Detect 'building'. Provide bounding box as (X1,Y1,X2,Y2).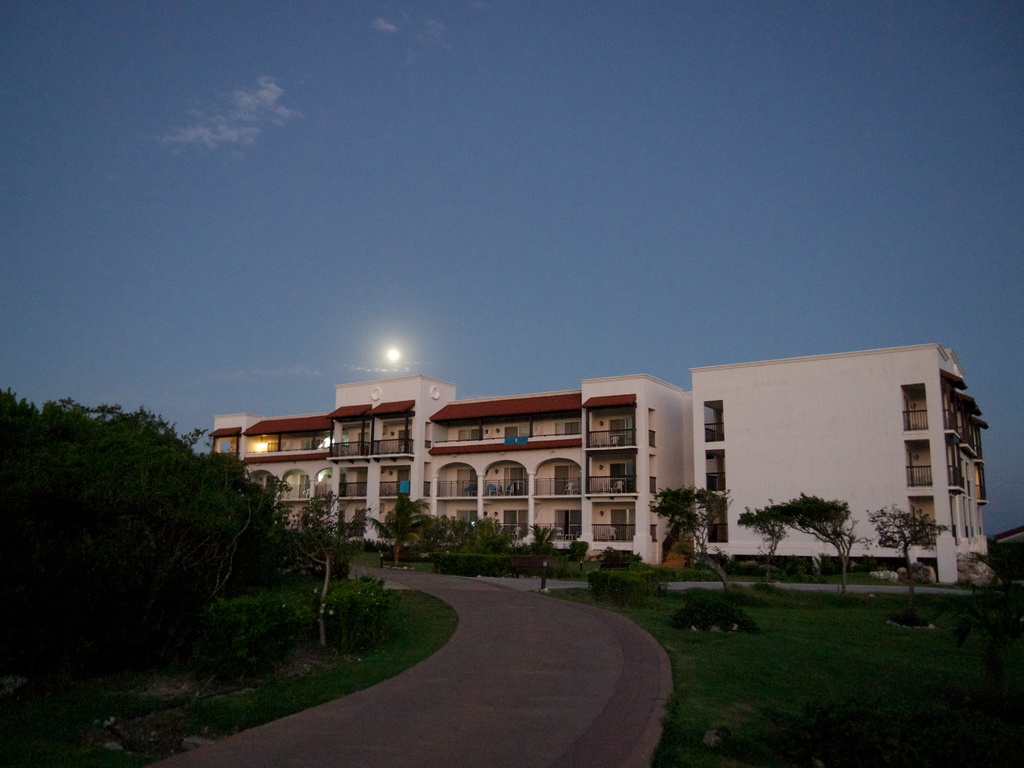
(203,378,696,577).
